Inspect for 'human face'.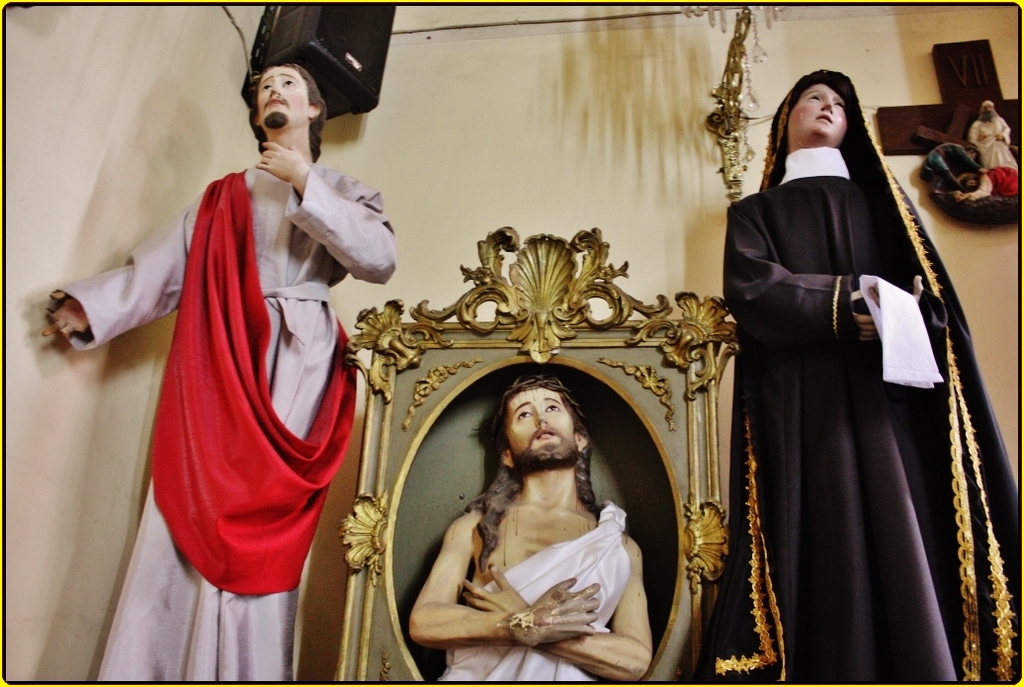
Inspection: pyautogui.locateOnScreen(966, 148, 980, 159).
